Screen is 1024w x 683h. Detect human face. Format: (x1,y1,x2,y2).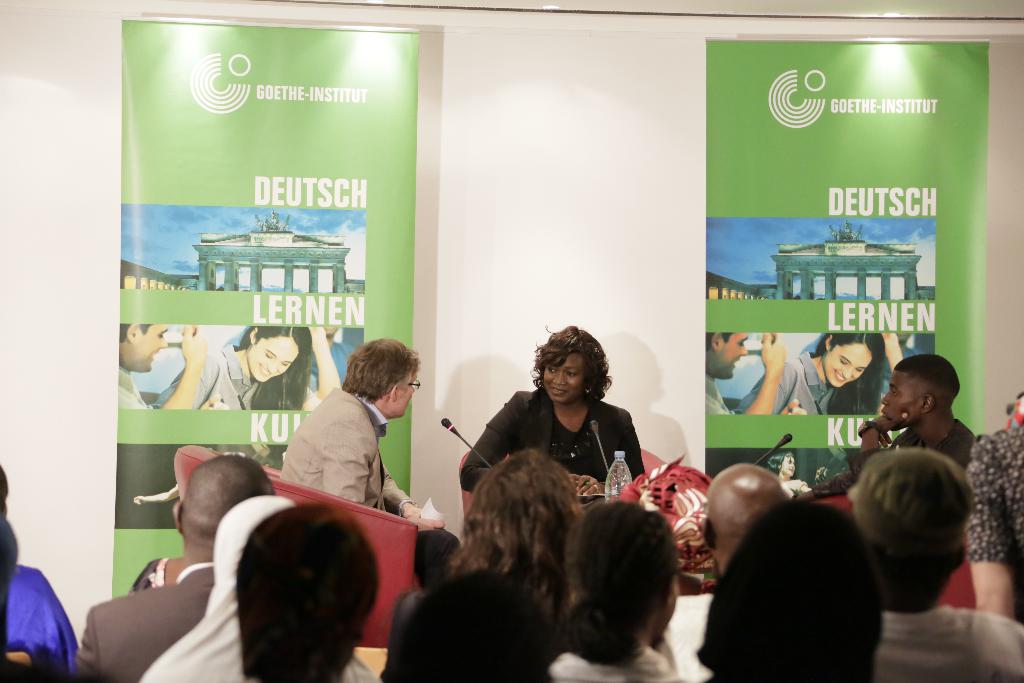
(879,368,925,425).
